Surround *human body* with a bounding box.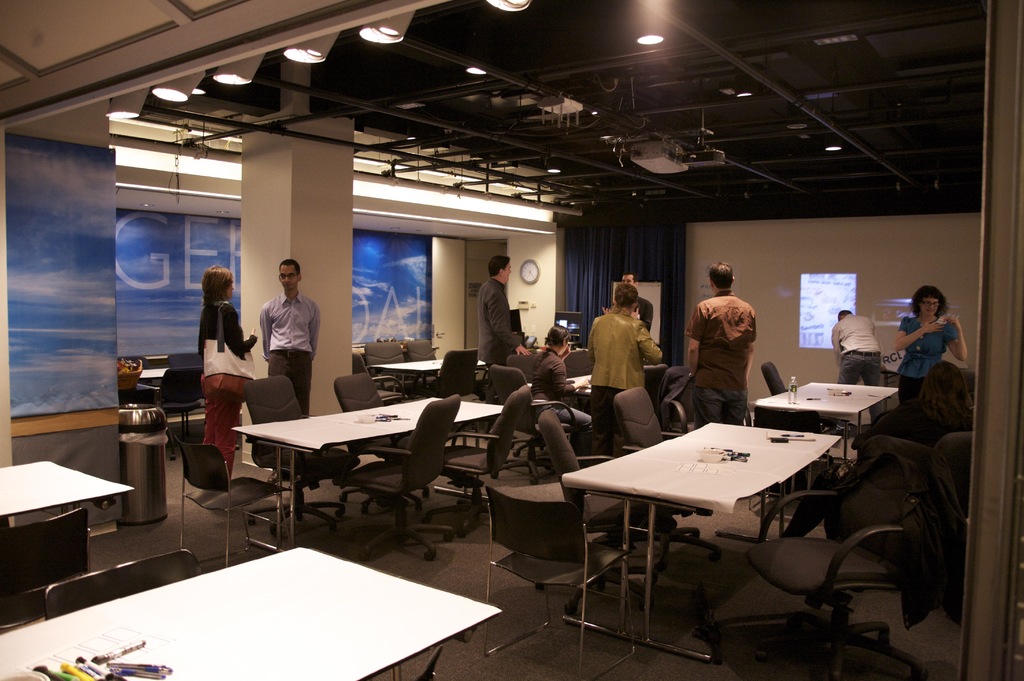
<region>531, 347, 589, 451</region>.
